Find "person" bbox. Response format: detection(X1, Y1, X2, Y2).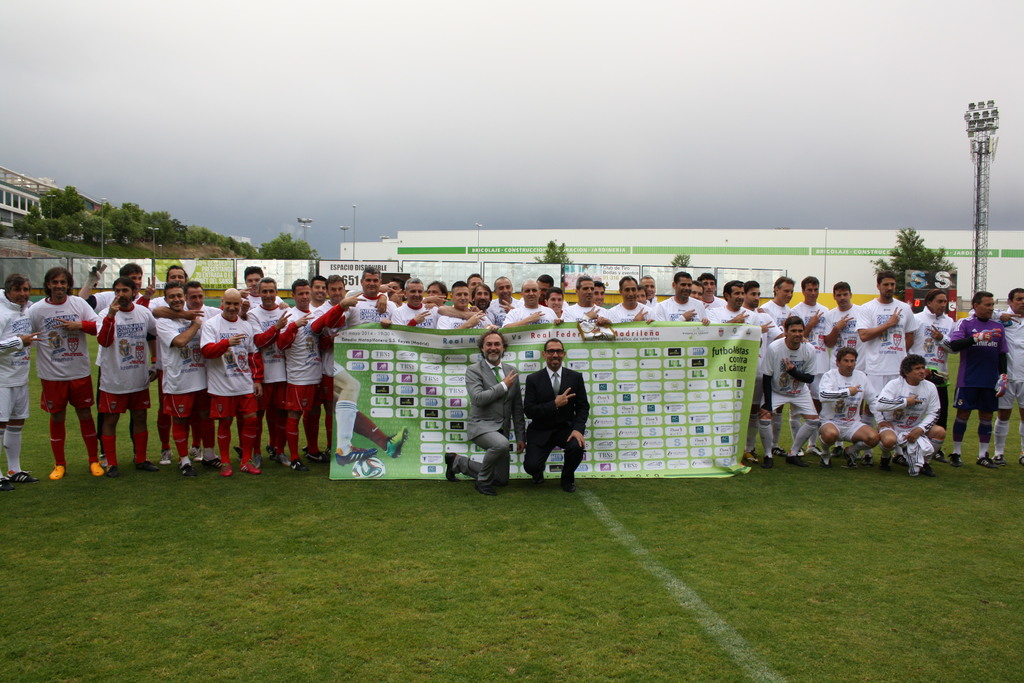
detection(276, 280, 323, 465).
